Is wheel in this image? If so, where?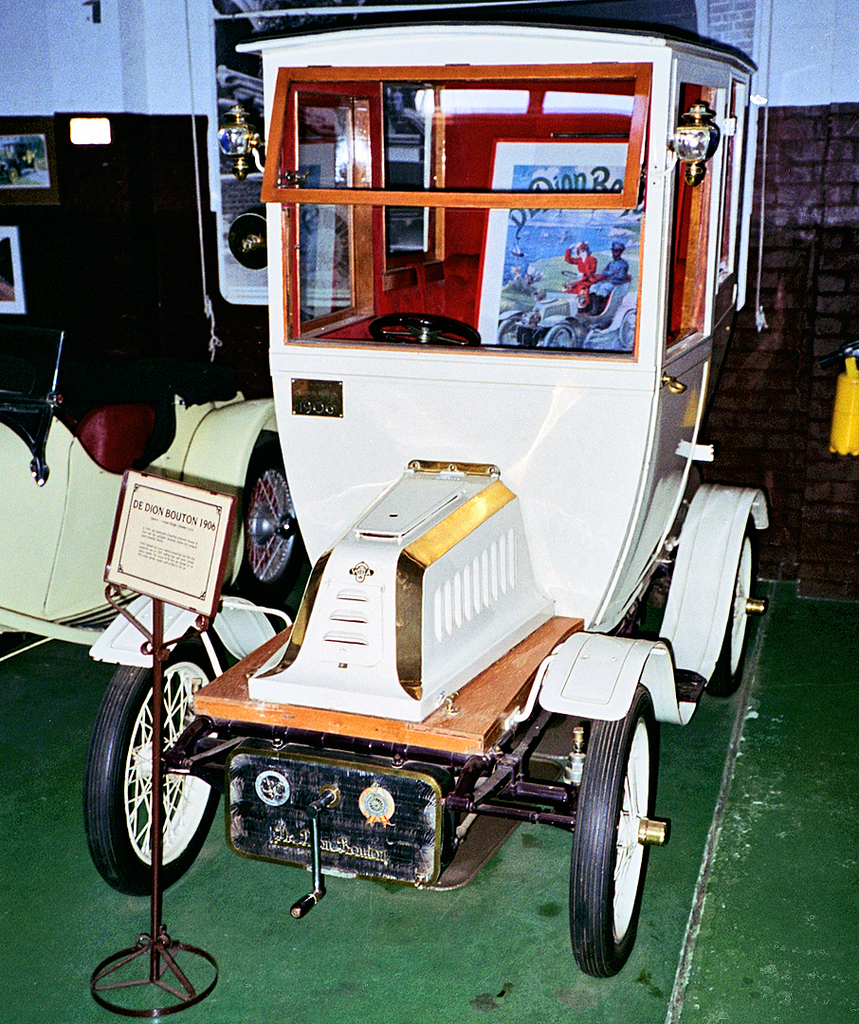
Yes, at {"x1": 704, "y1": 521, "x2": 764, "y2": 704}.
